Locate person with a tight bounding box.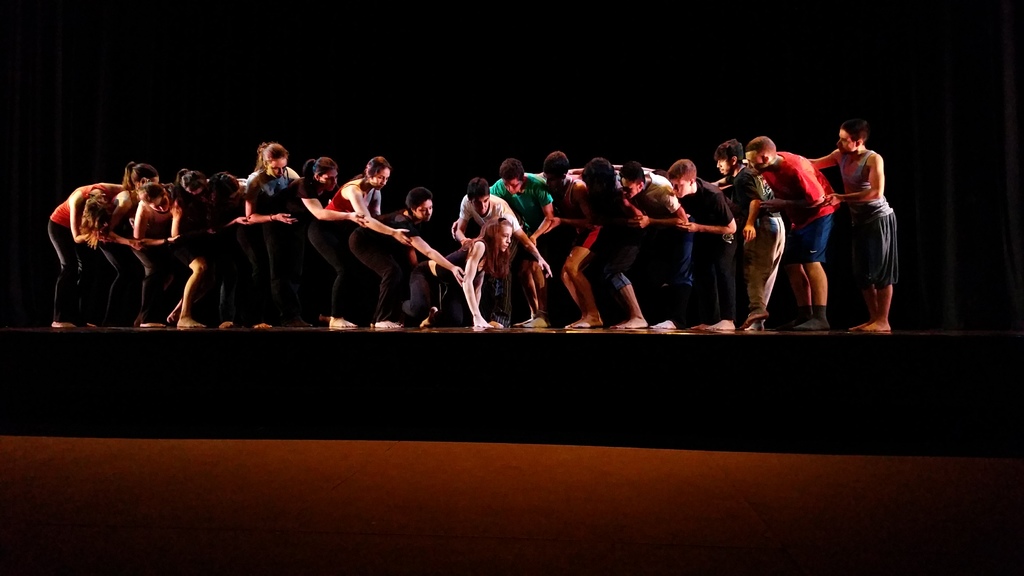
[307, 161, 394, 323].
